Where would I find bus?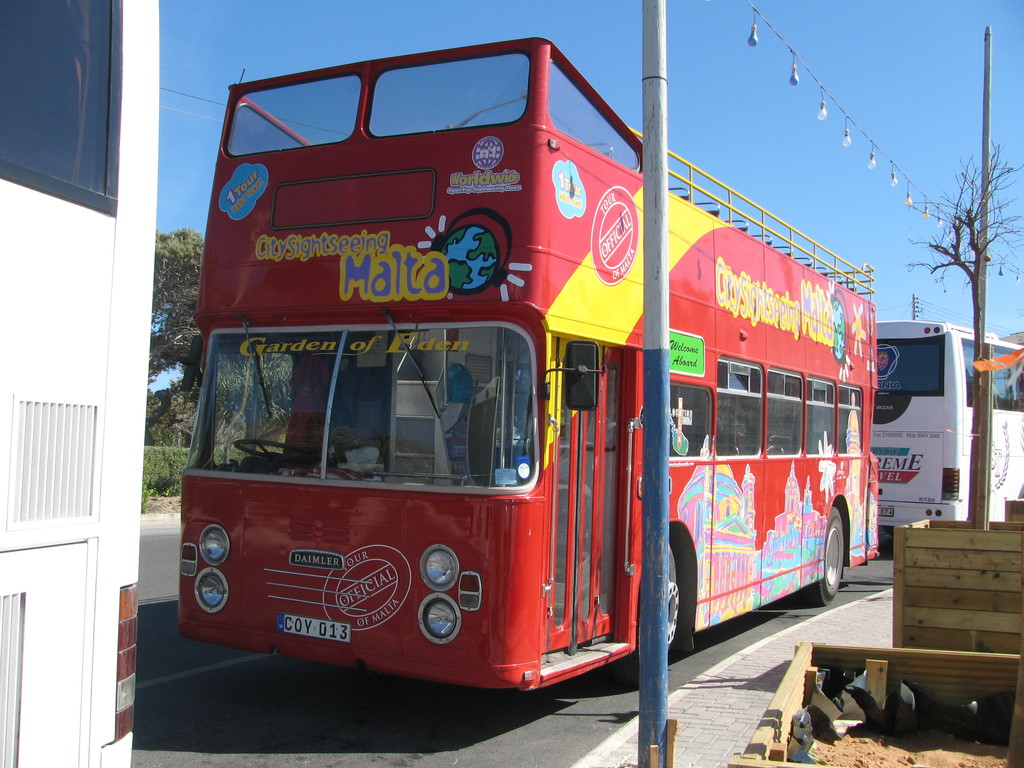
At box(0, 0, 164, 767).
